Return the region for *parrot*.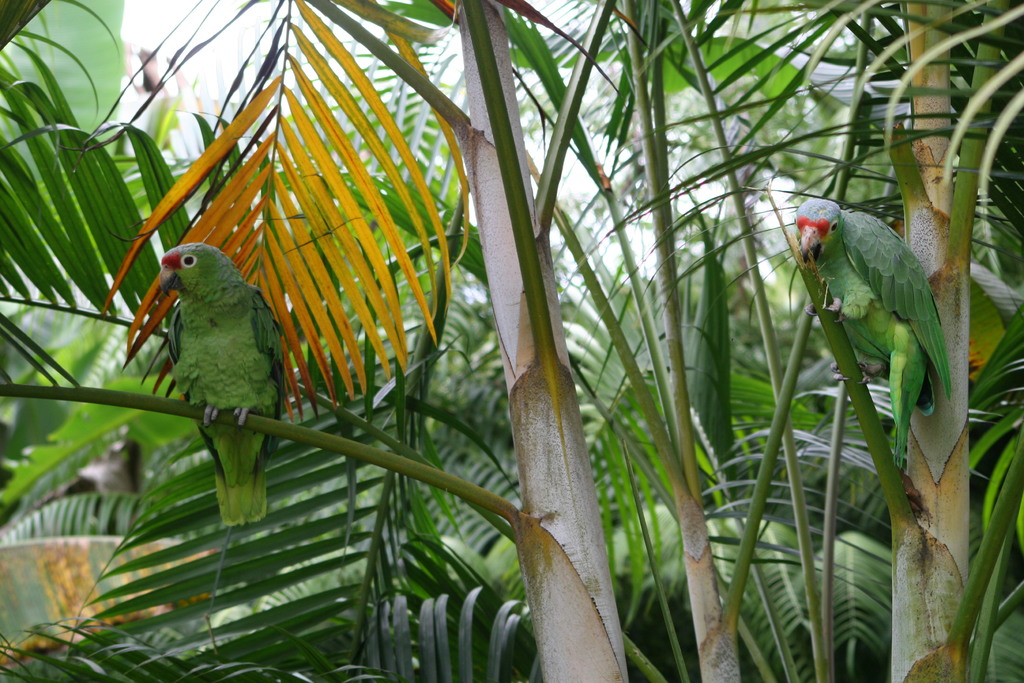
{"left": 159, "top": 240, "right": 287, "bottom": 528}.
